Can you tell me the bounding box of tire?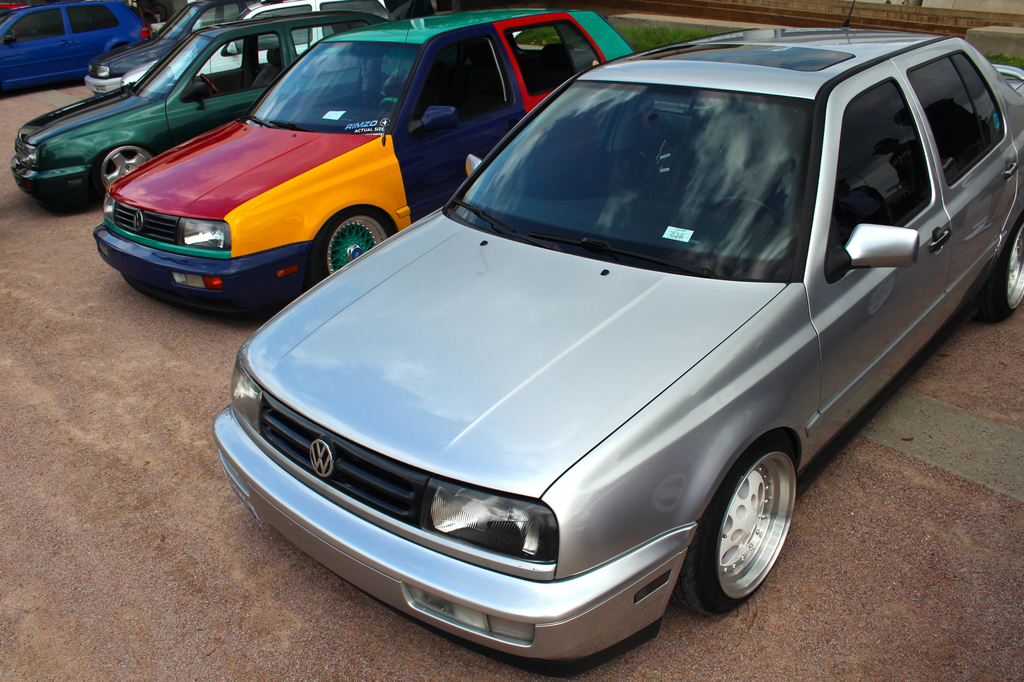
<bbox>673, 452, 793, 615</bbox>.
